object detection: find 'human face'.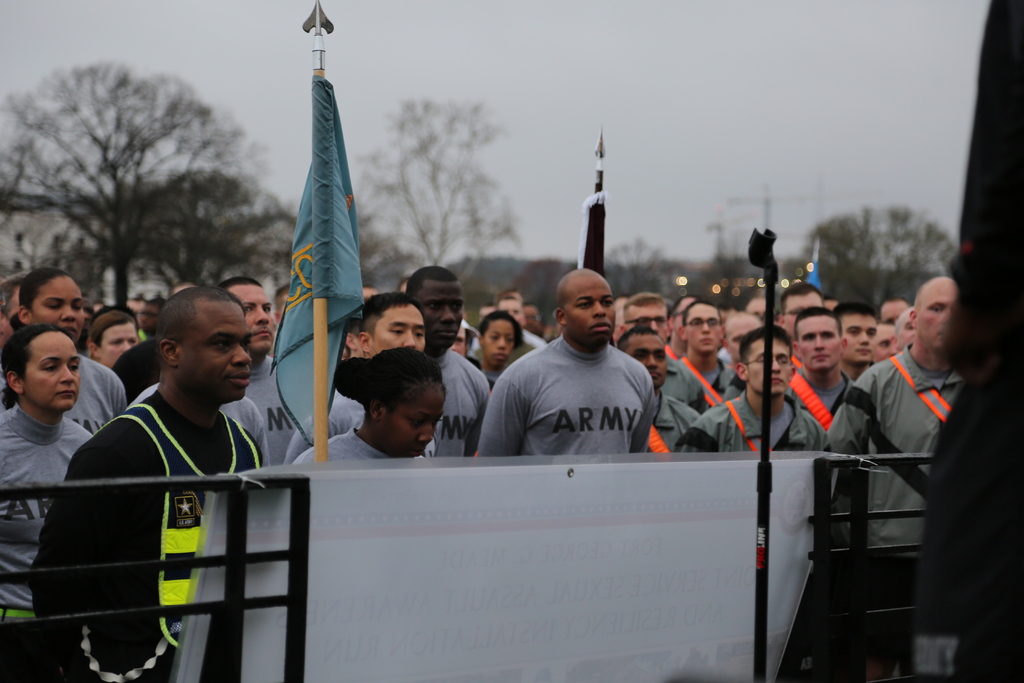
Rect(33, 274, 84, 338).
